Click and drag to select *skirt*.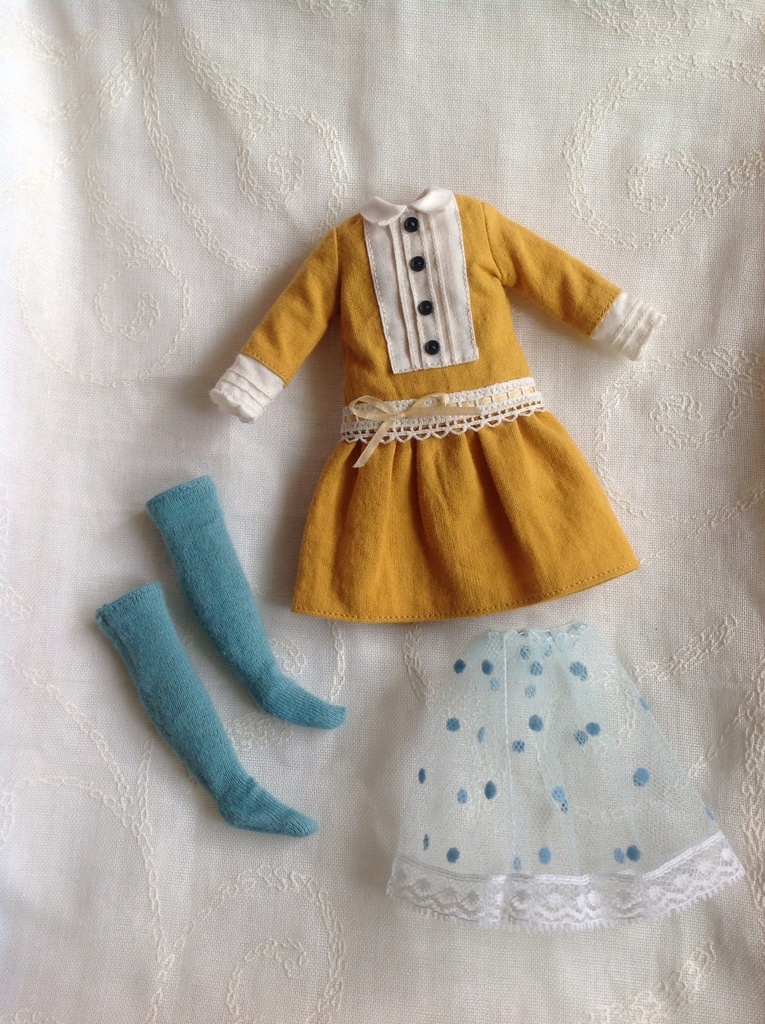
Selection: locate(385, 628, 744, 932).
